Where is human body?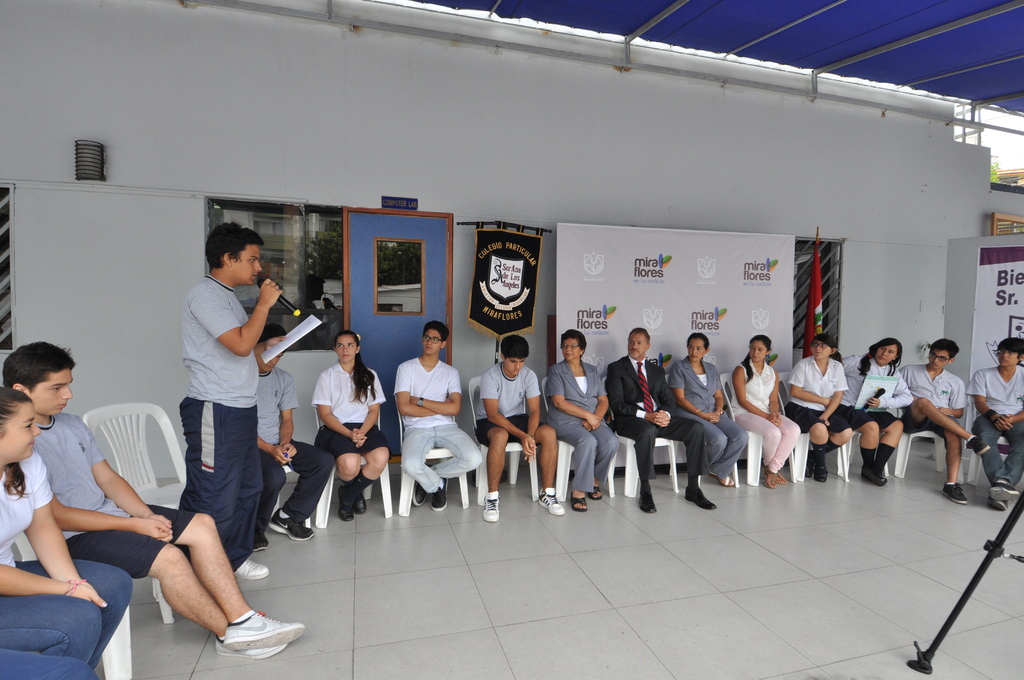
locate(616, 358, 717, 518).
